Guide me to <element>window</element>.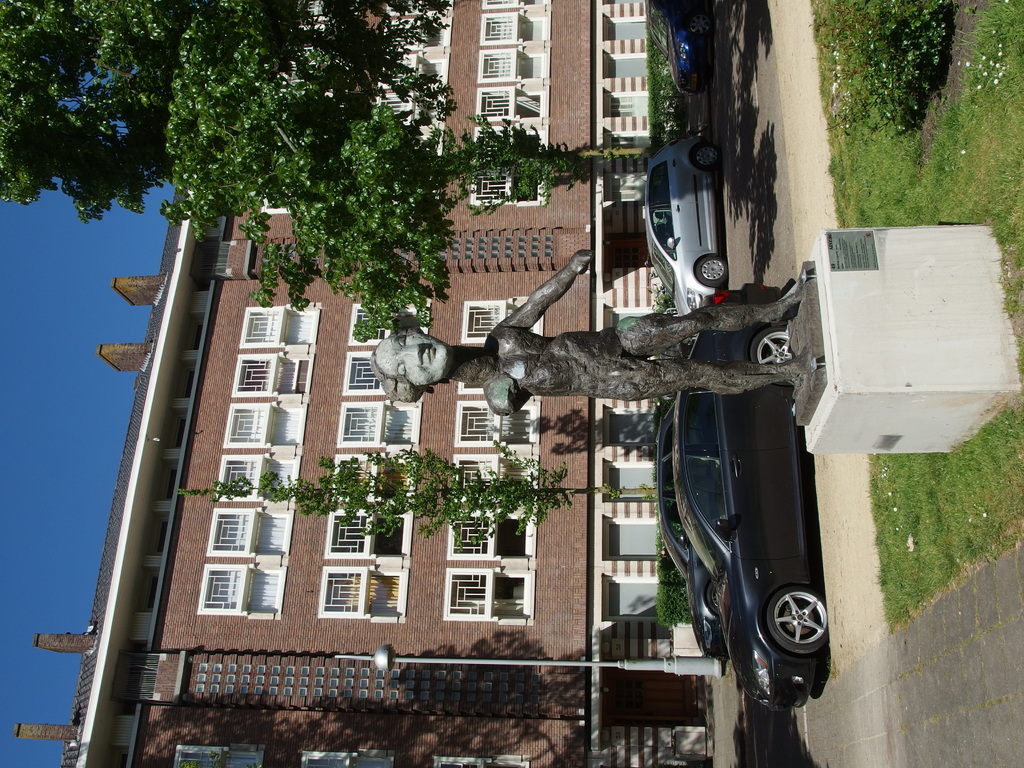
Guidance: (198,563,287,613).
